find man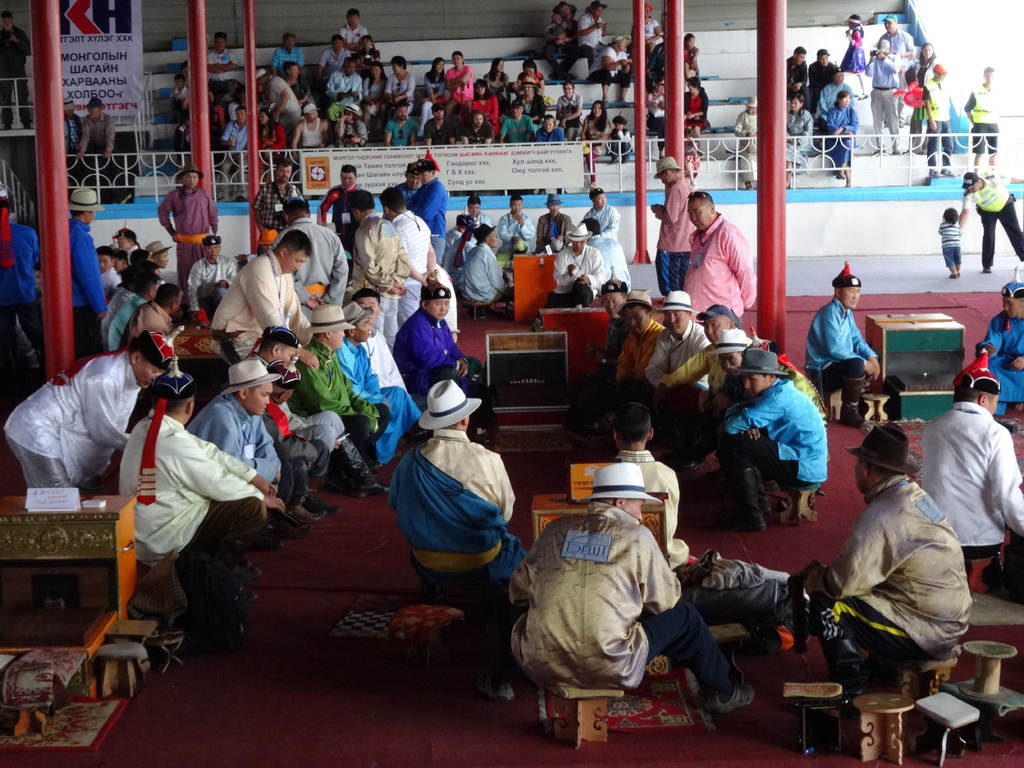
<box>961,64,1005,182</box>
